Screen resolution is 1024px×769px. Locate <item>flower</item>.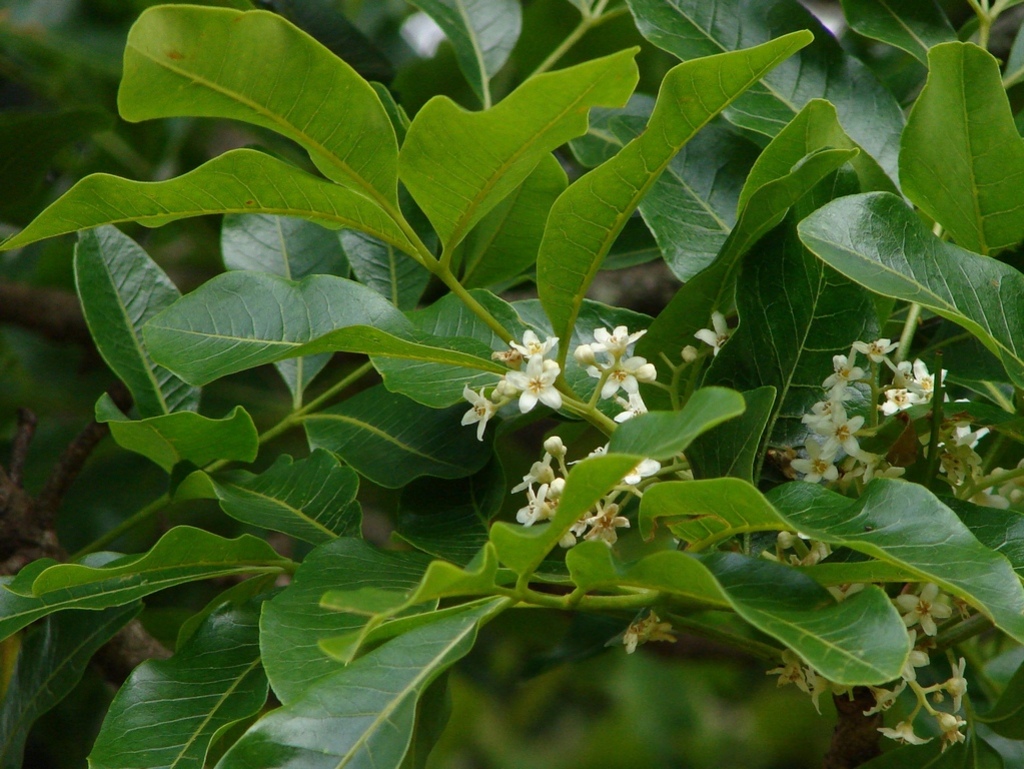
x1=695, y1=311, x2=741, y2=351.
